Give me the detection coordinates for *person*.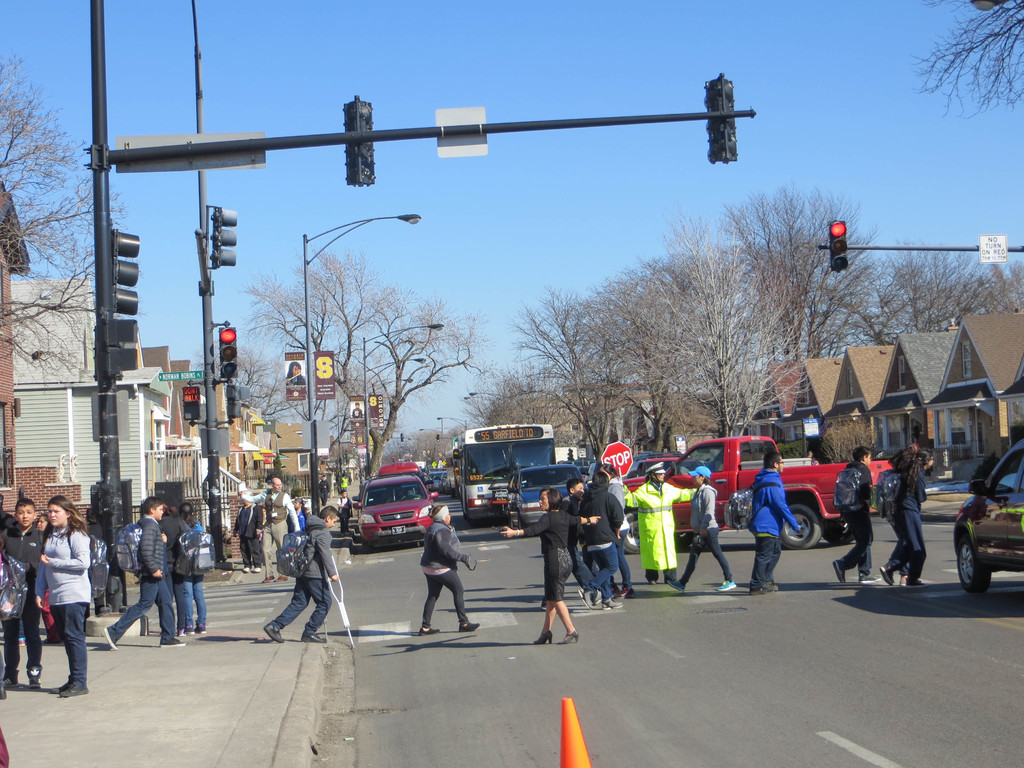
BBox(671, 466, 736, 585).
